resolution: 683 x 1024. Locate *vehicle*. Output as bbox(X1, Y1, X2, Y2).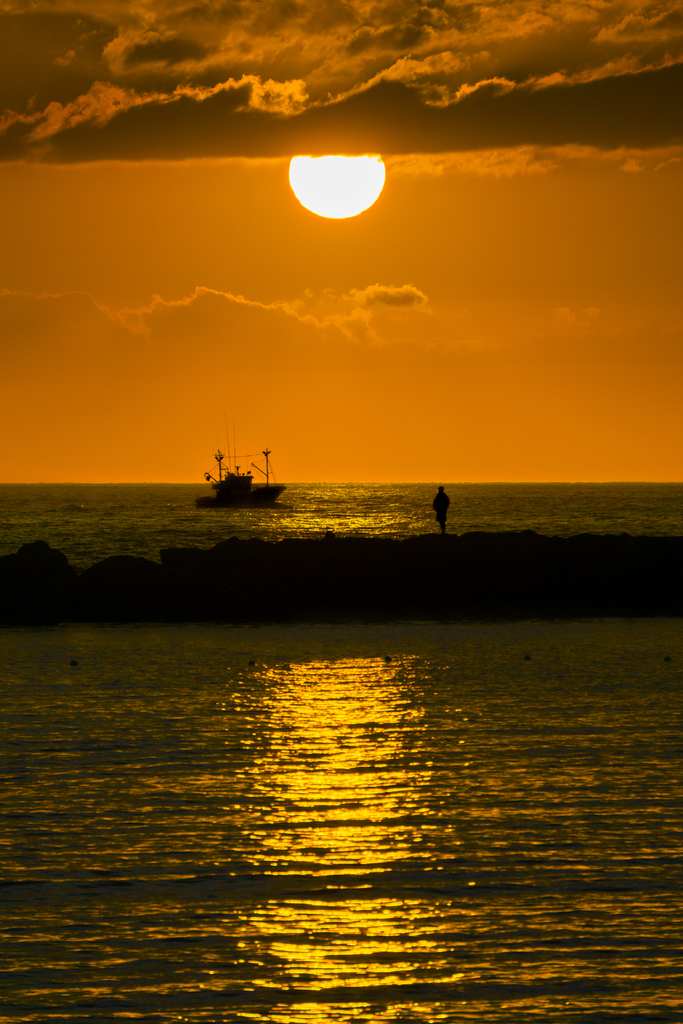
bbox(201, 428, 284, 504).
